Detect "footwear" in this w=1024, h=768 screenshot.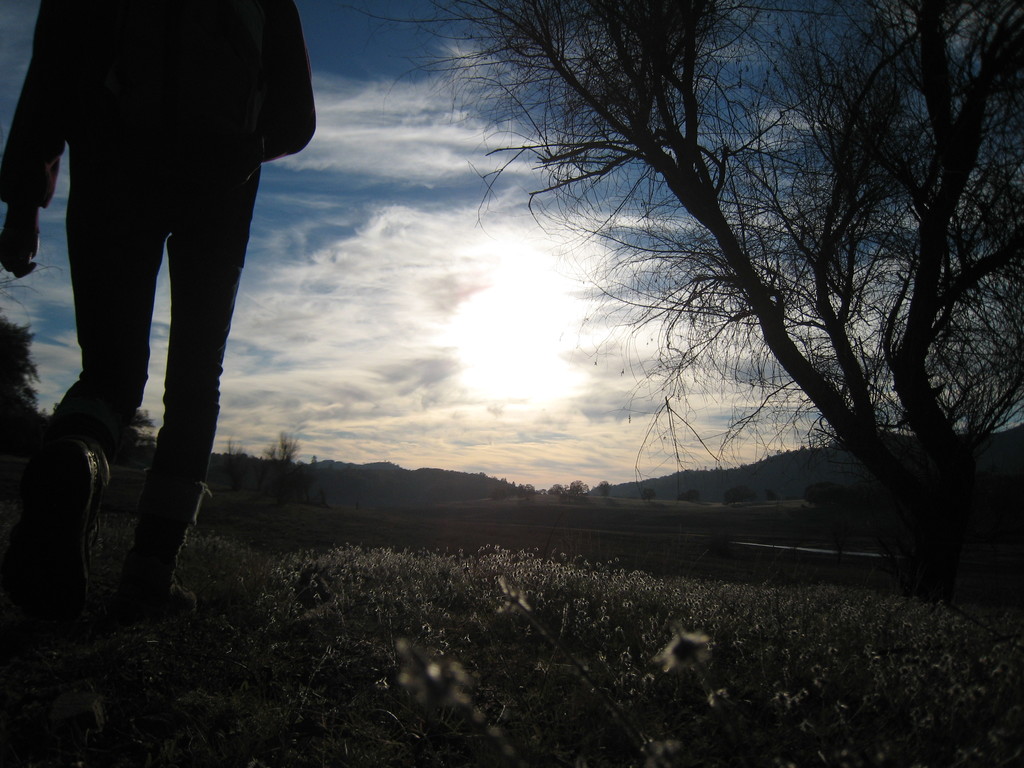
Detection: 126/566/199/621.
